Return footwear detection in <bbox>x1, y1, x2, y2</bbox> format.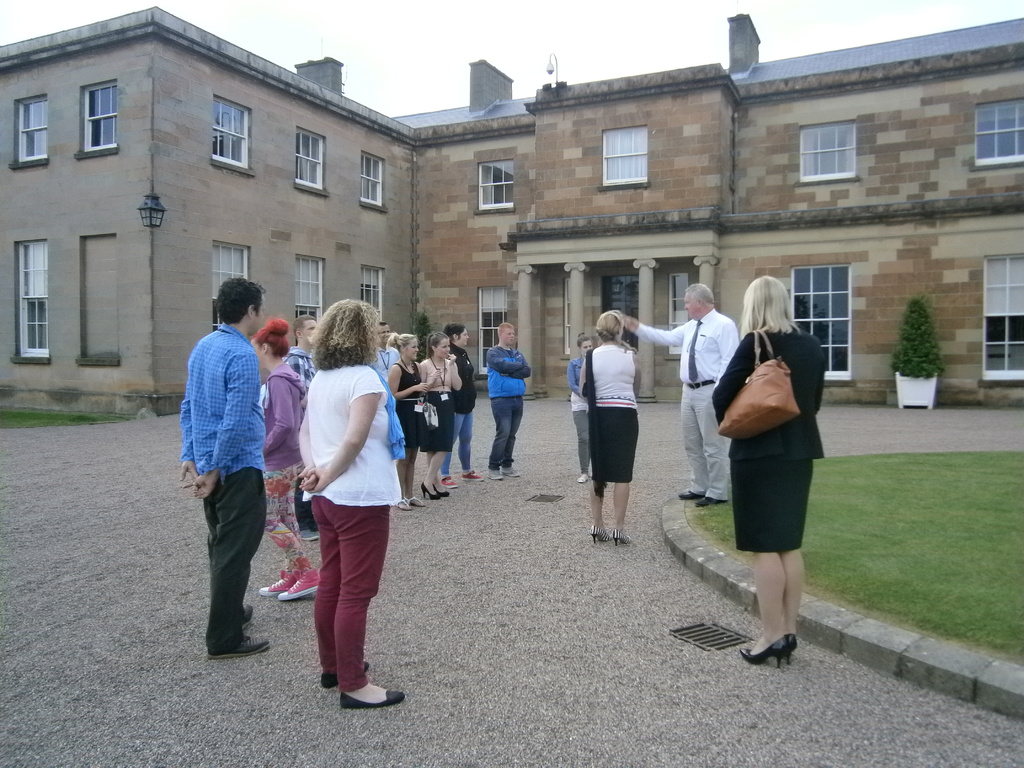
<bbox>740, 637, 785, 669</bbox>.
